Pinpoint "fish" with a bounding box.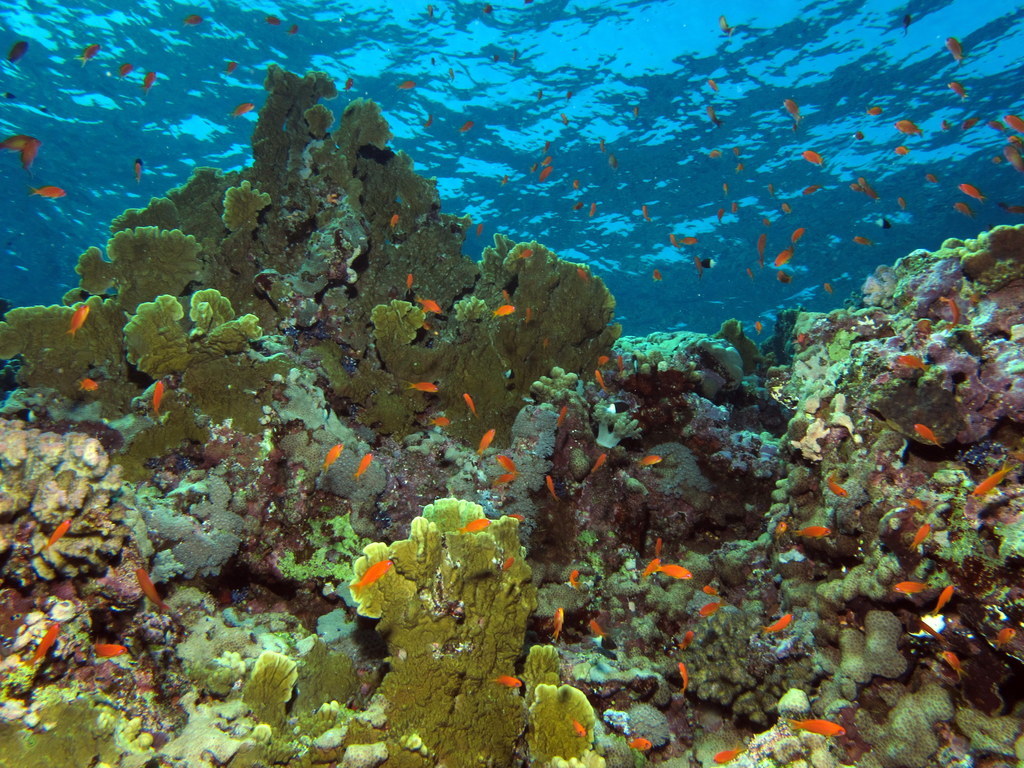
bbox=(746, 270, 751, 276).
